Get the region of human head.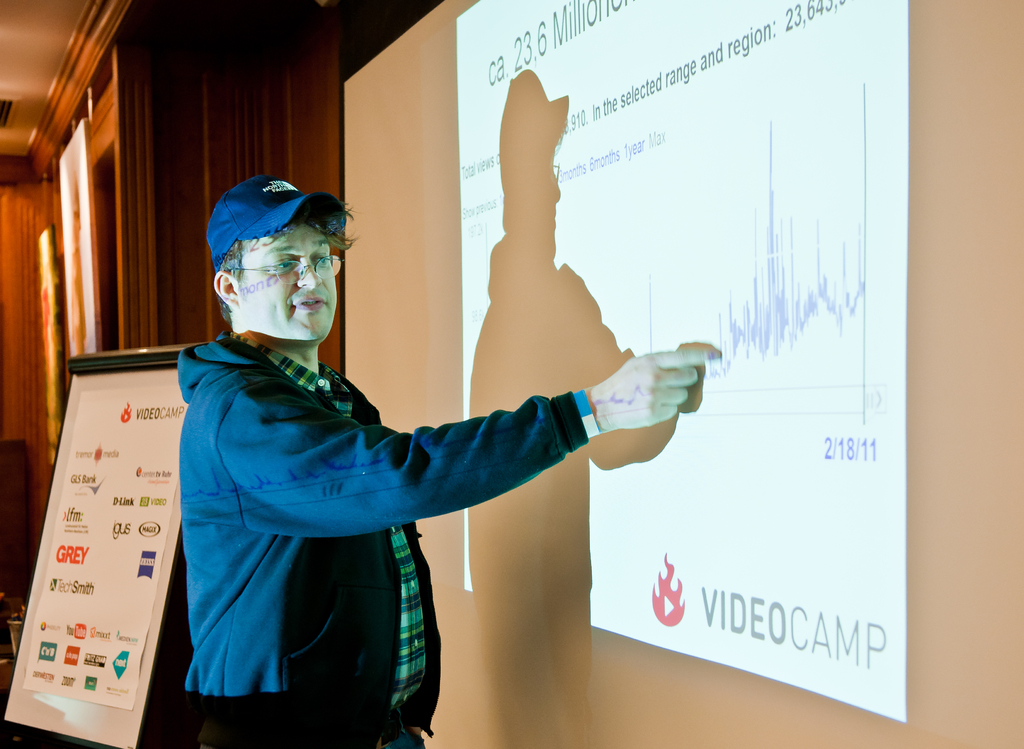
(200,174,354,336).
